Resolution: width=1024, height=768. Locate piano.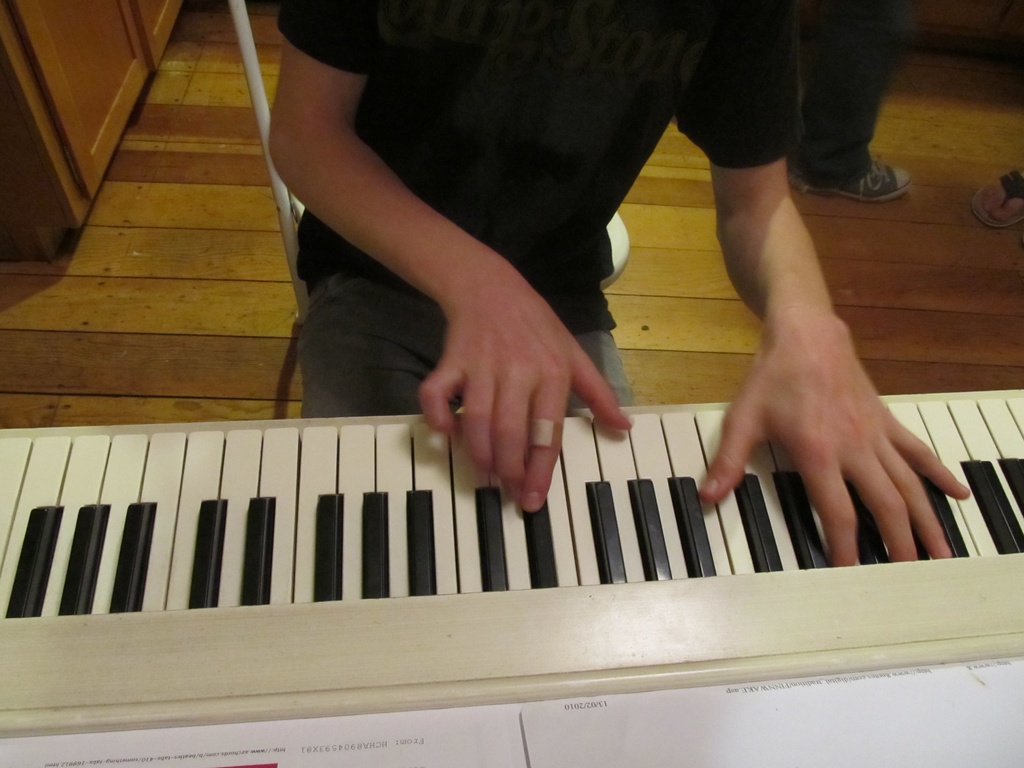
bbox=(0, 390, 1023, 737).
